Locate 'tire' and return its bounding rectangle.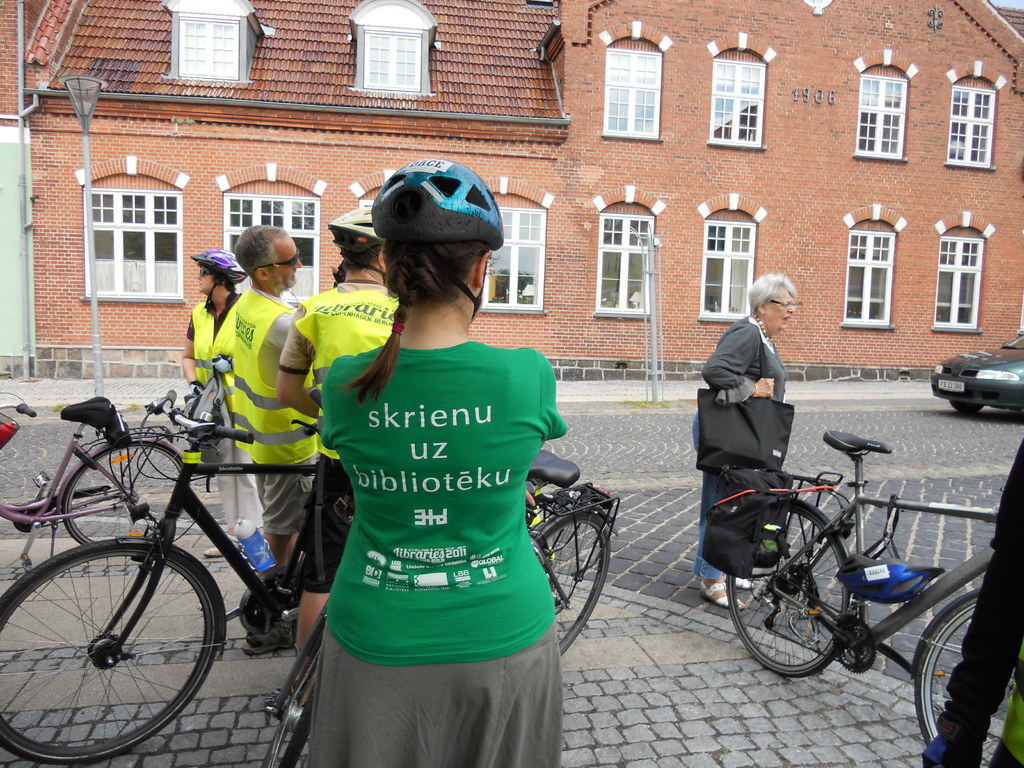
[58, 436, 187, 559].
